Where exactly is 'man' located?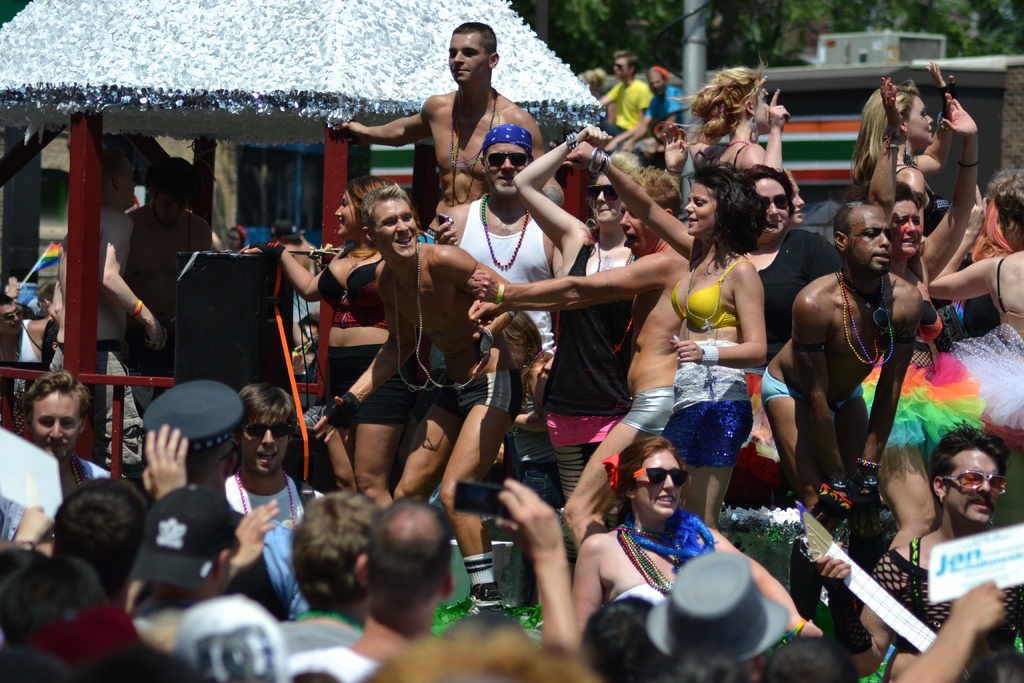
Its bounding box is (left=0, top=554, right=106, bottom=645).
